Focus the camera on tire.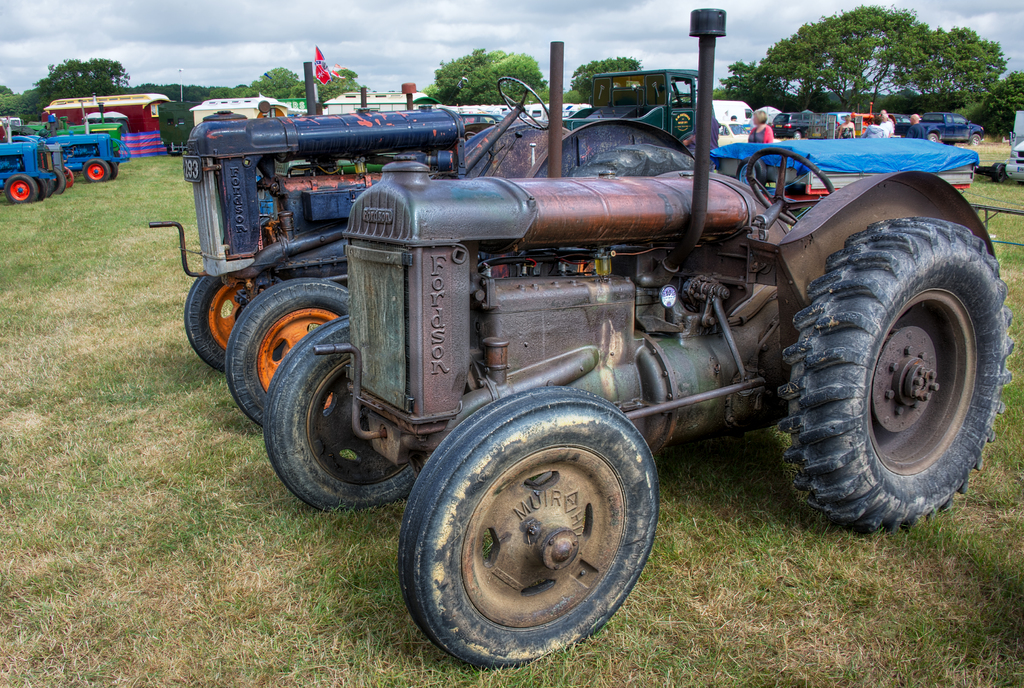
Focus region: l=223, t=270, r=355, b=430.
